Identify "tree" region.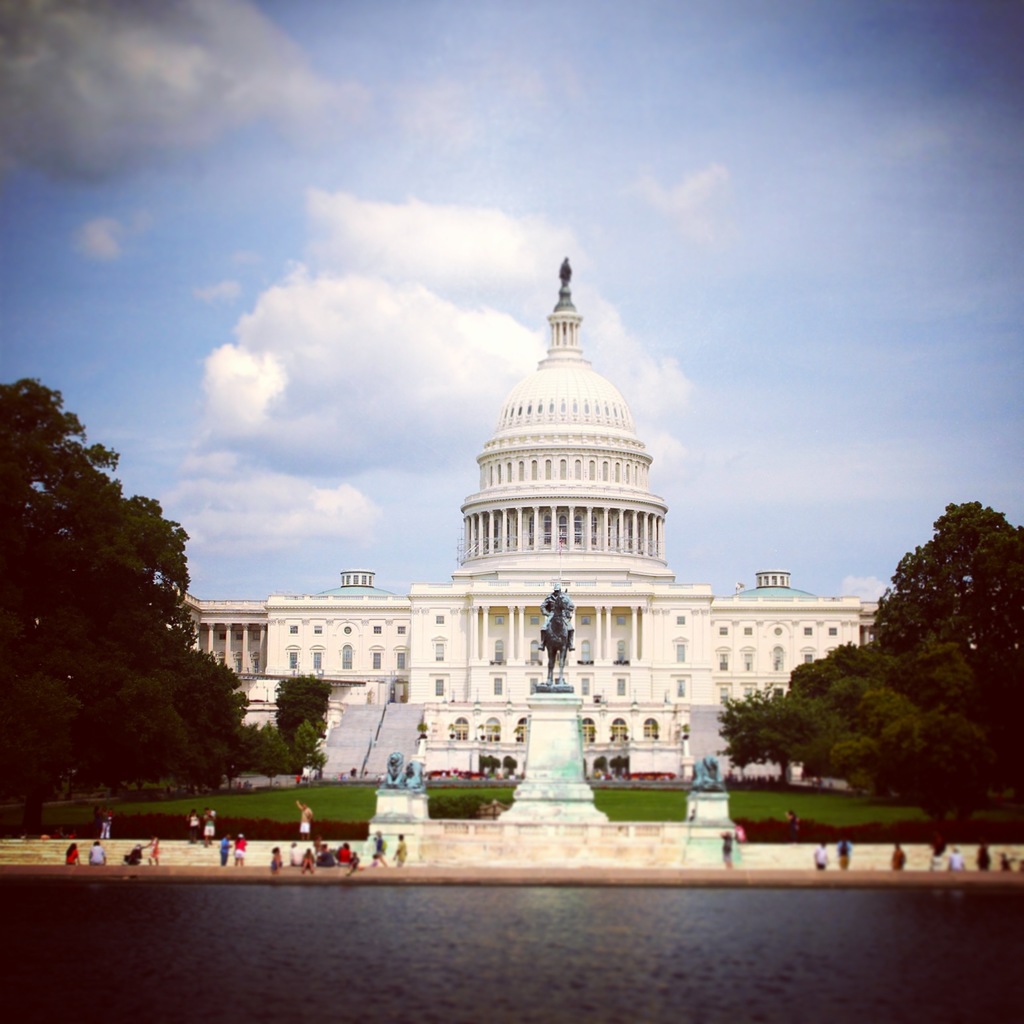
Region: (x1=714, y1=672, x2=823, y2=790).
